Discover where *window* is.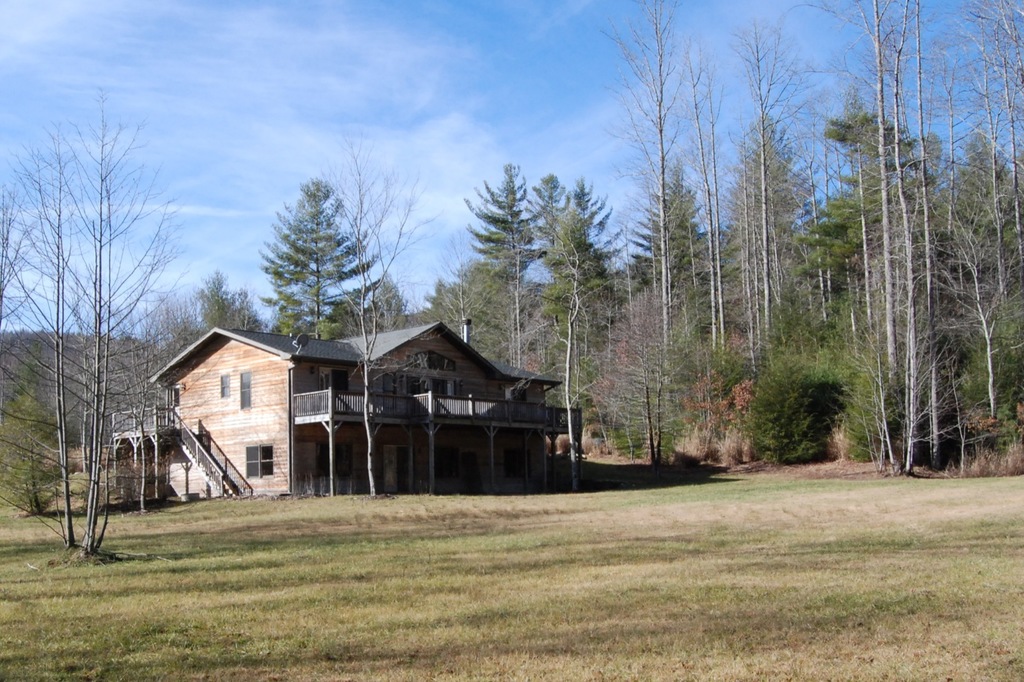
Discovered at {"x1": 245, "y1": 443, "x2": 273, "y2": 478}.
